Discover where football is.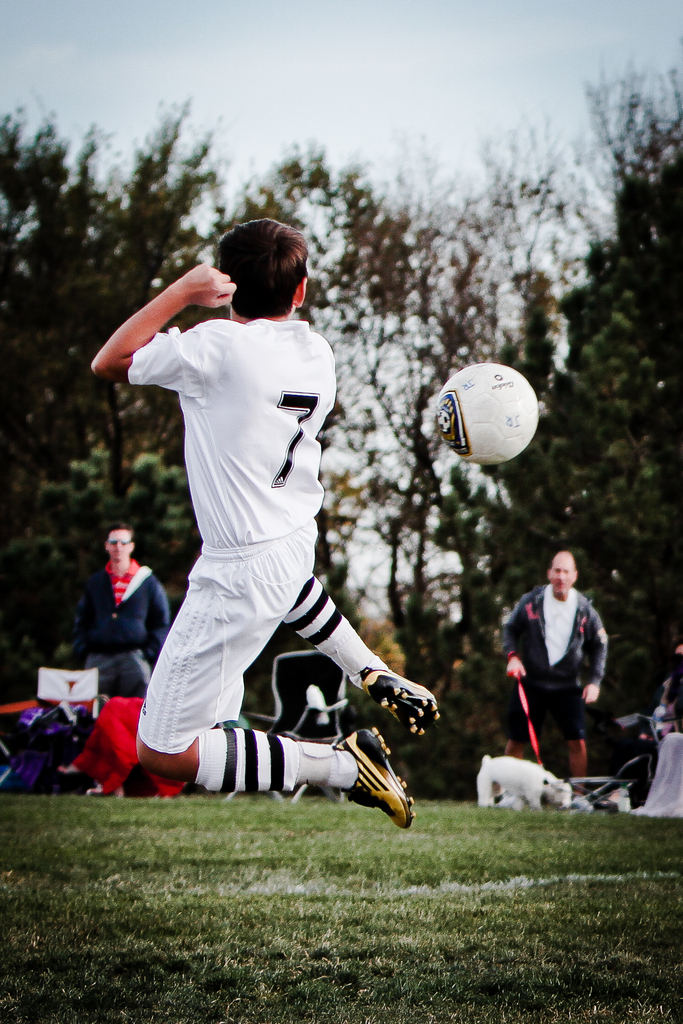
Discovered at left=432, top=358, right=544, bottom=465.
